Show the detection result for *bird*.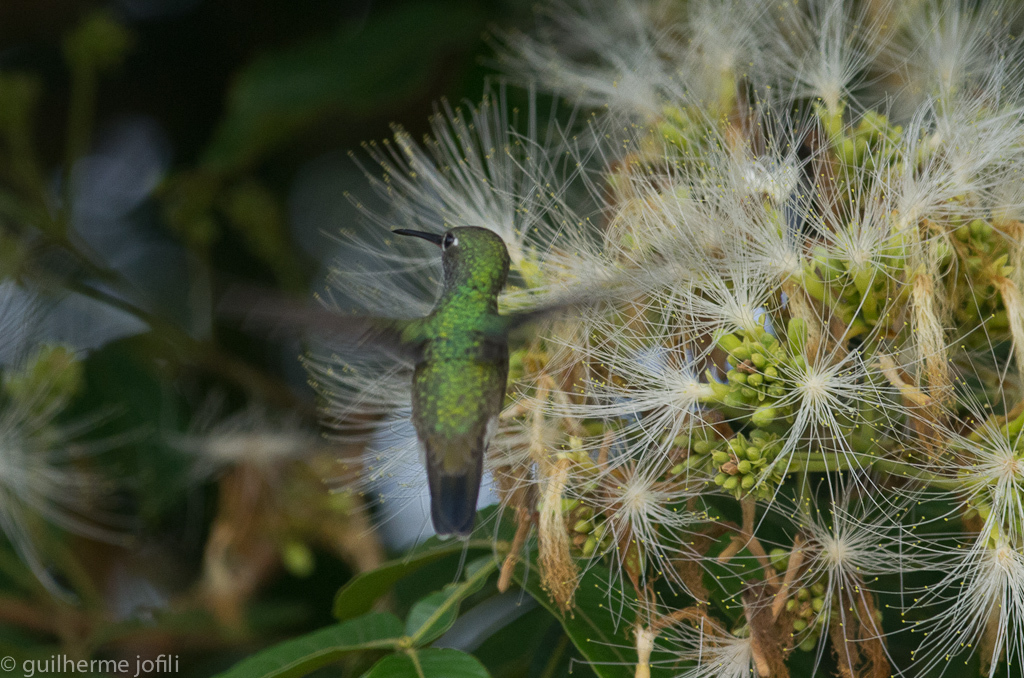
left=346, top=173, right=546, bottom=558.
